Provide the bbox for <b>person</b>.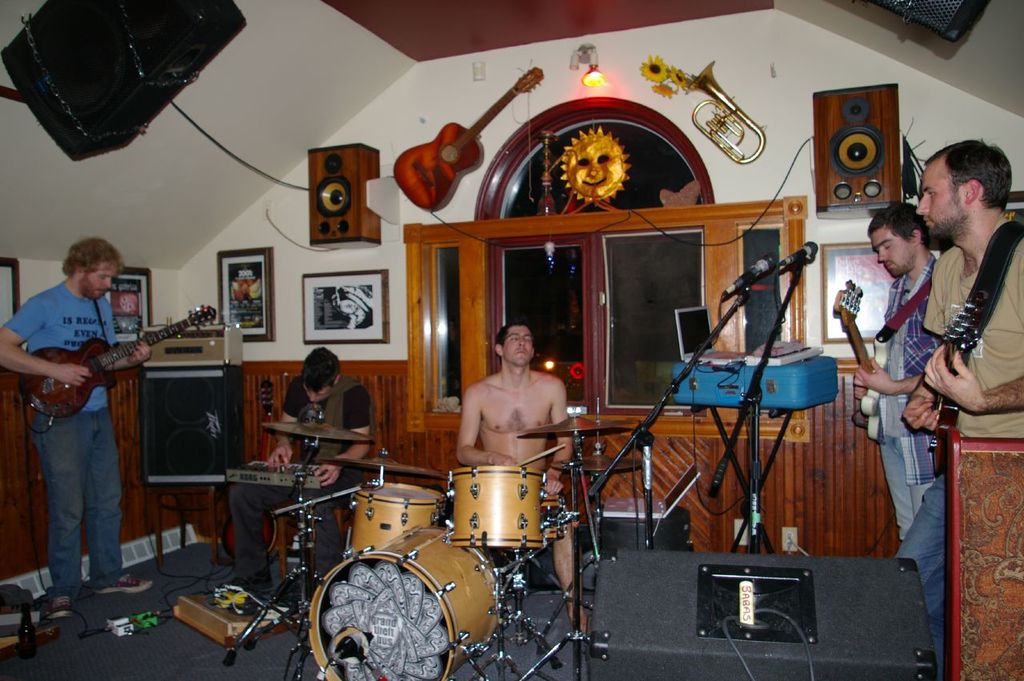
bbox=[446, 325, 590, 620].
